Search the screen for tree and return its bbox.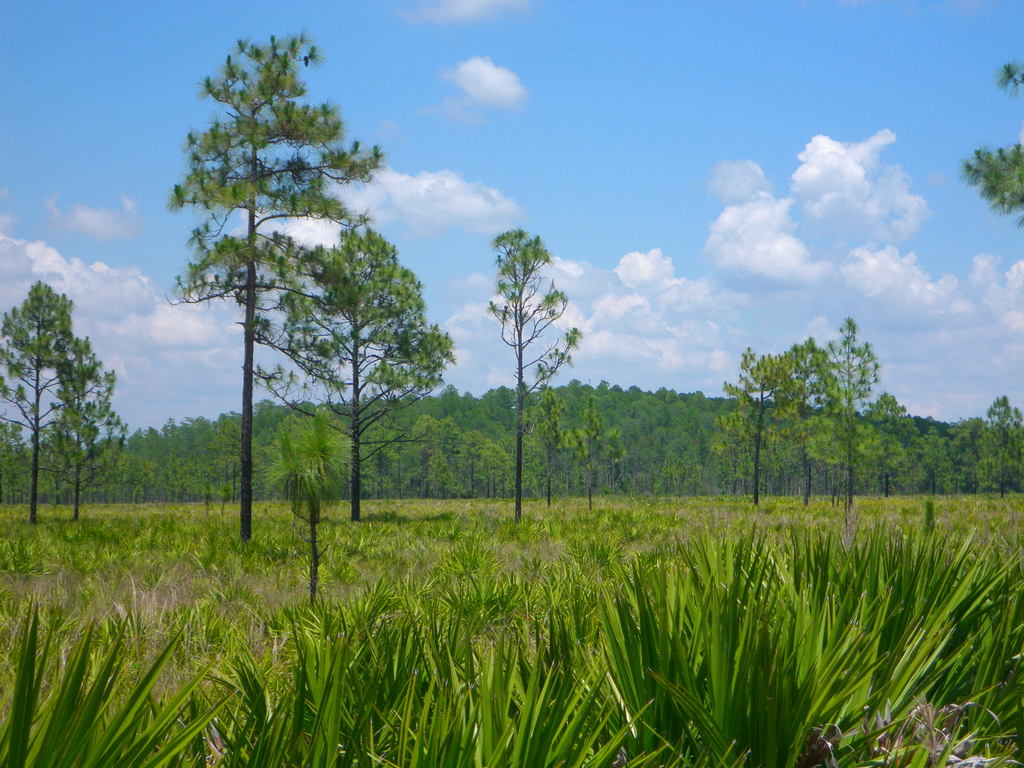
Found: 469, 205, 582, 510.
